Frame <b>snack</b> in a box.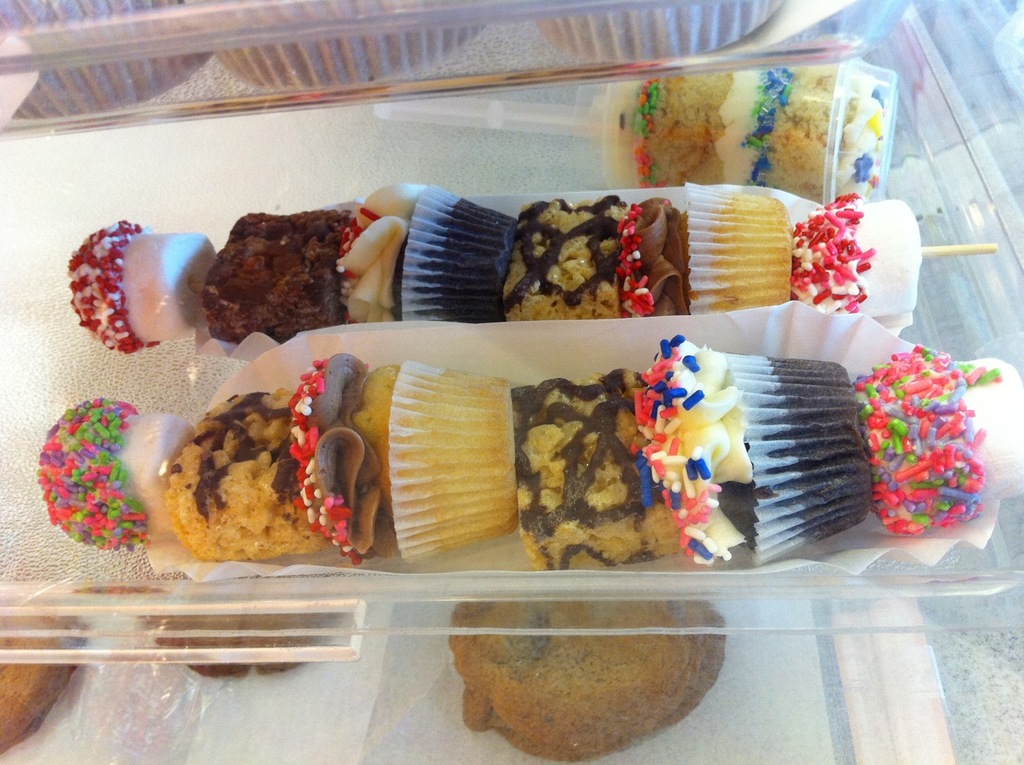
pyautogui.locateOnScreen(625, 189, 791, 311).
